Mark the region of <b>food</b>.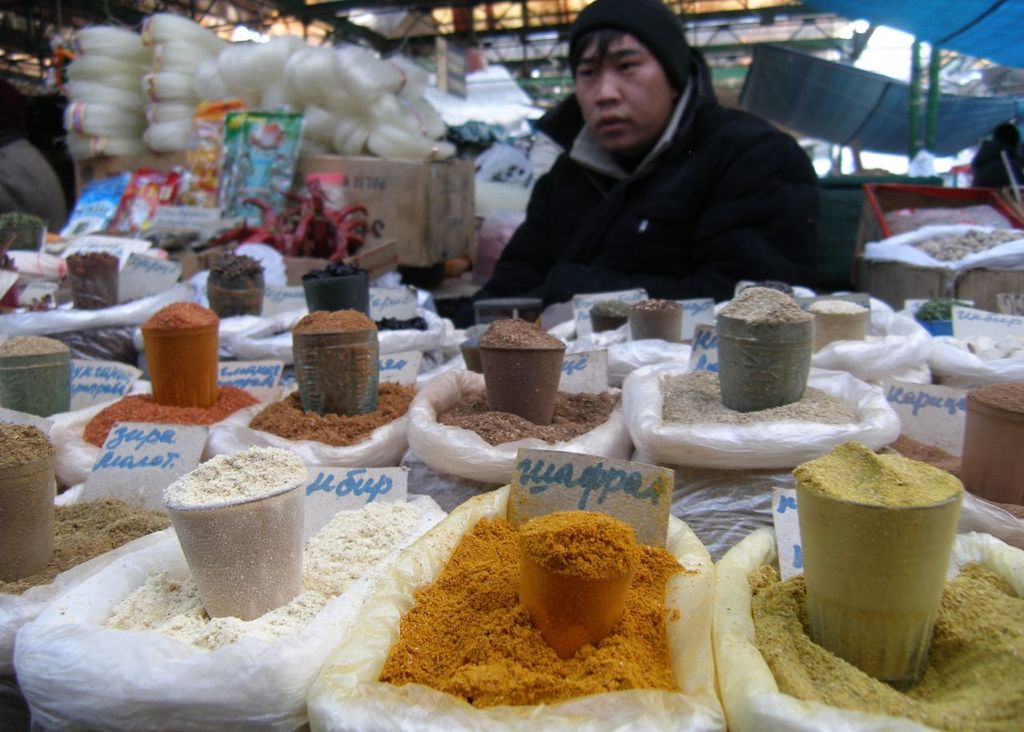
Region: (67, 247, 122, 314).
